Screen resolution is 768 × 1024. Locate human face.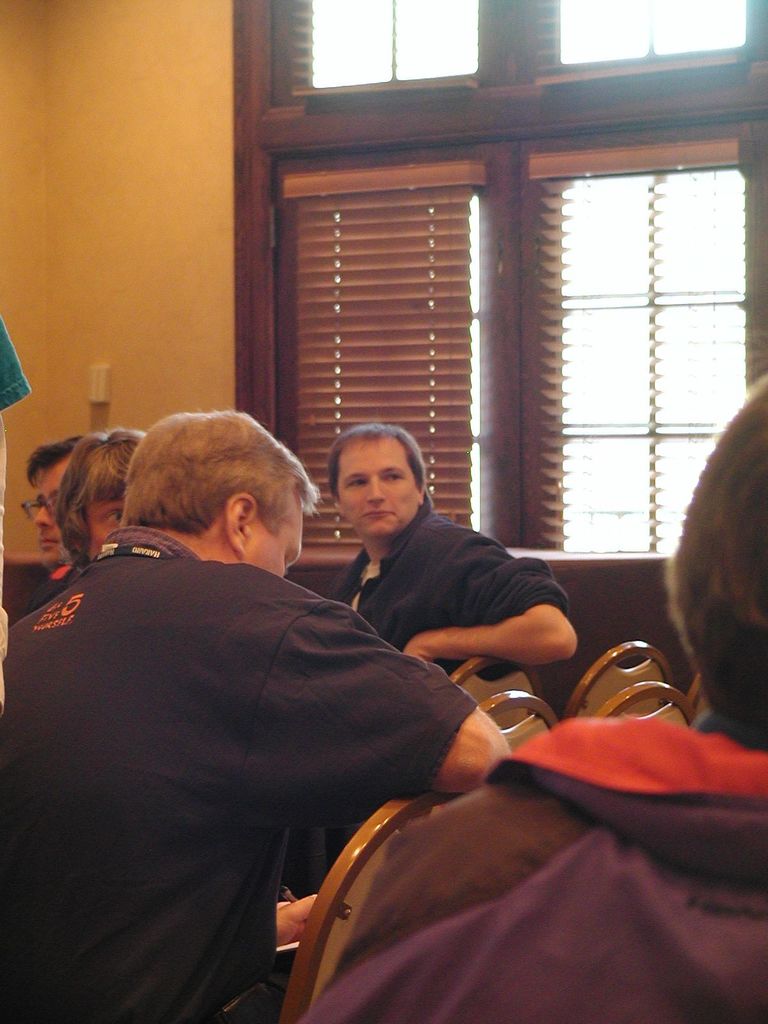
83:497:119:559.
